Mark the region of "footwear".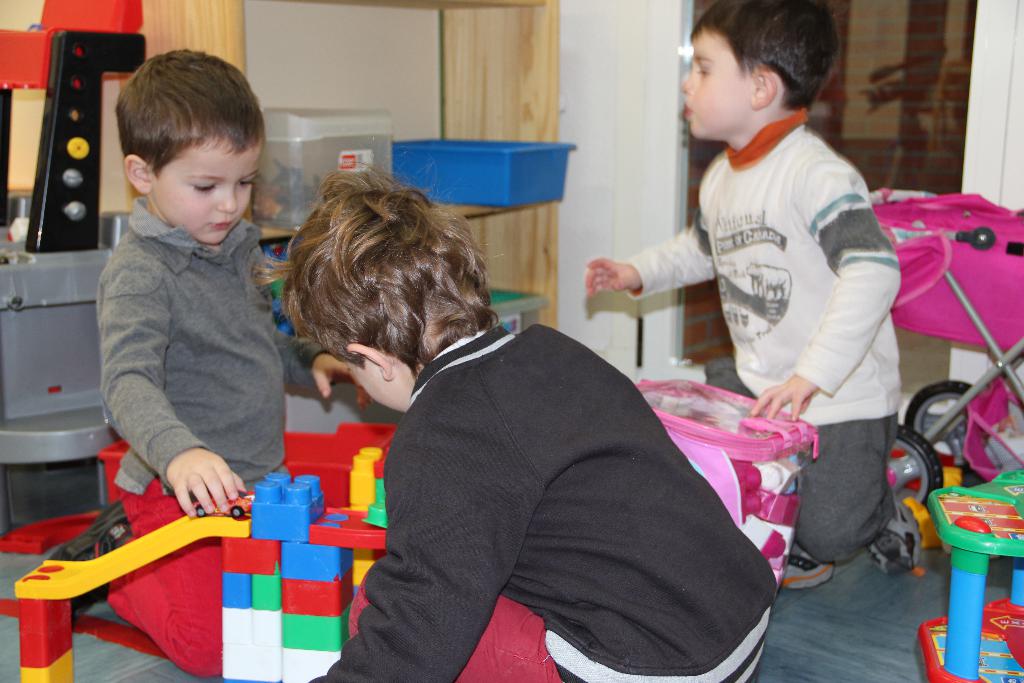
Region: region(870, 497, 920, 575).
